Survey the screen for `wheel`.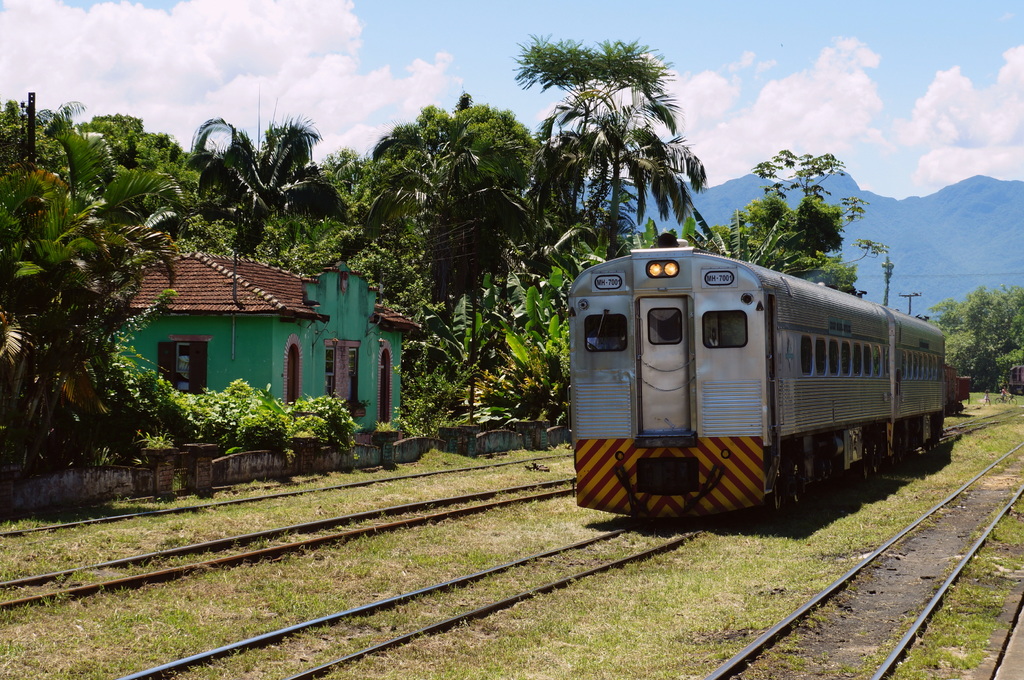
Survey found: (x1=858, y1=447, x2=872, y2=479).
